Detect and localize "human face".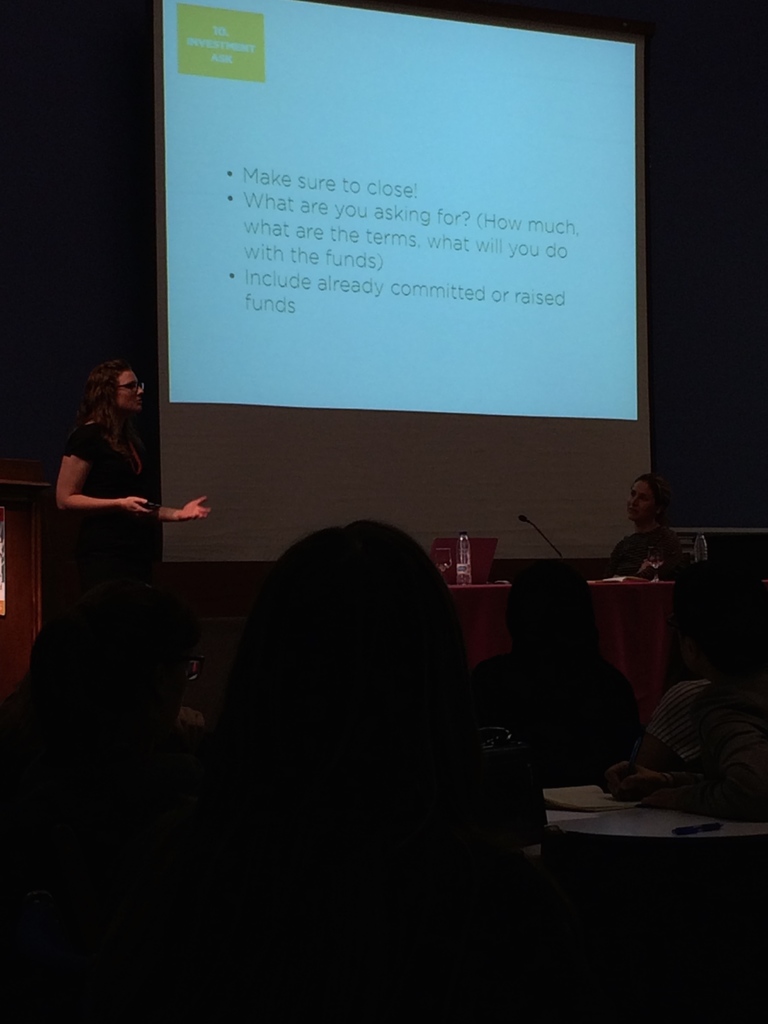
Localized at <box>116,367,145,409</box>.
